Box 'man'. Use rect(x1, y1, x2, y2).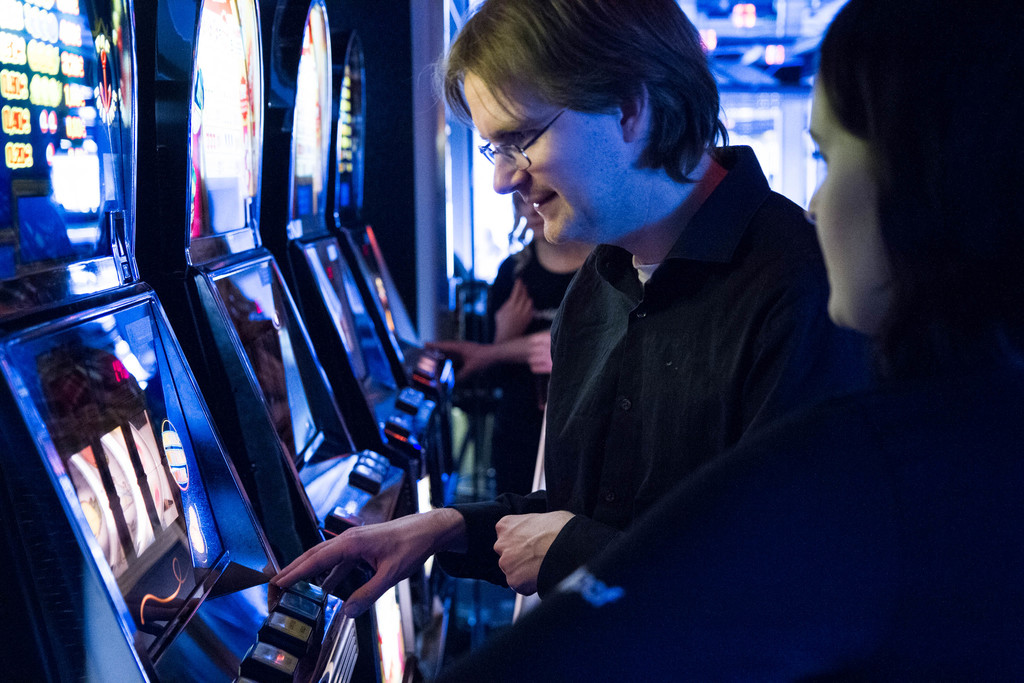
rect(273, 0, 830, 609).
